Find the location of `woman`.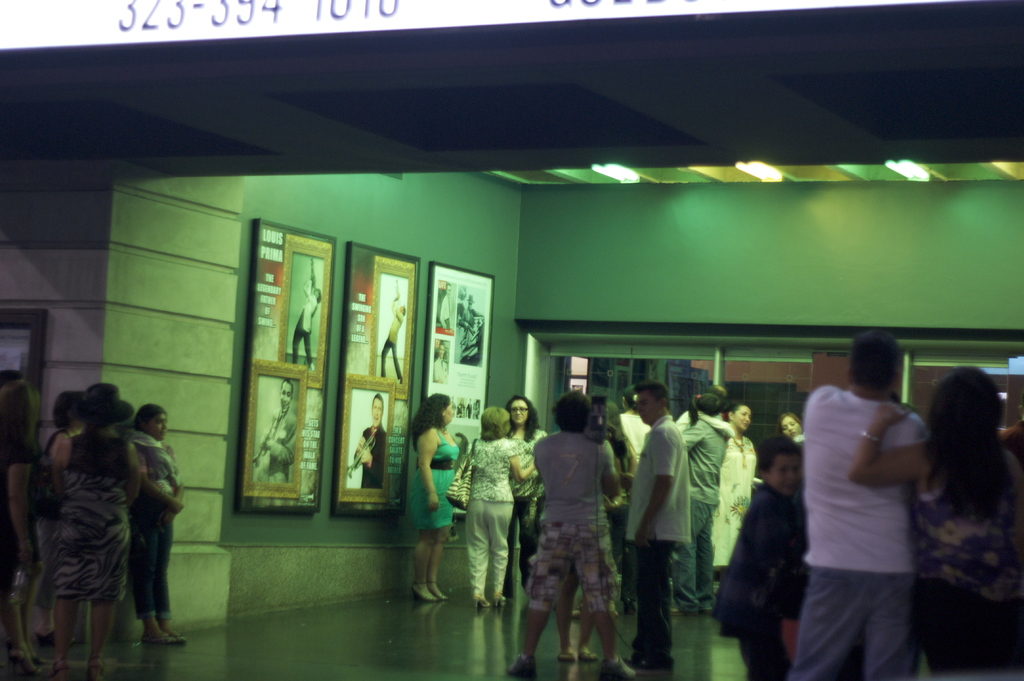
Location: Rect(772, 409, 806, 444).
